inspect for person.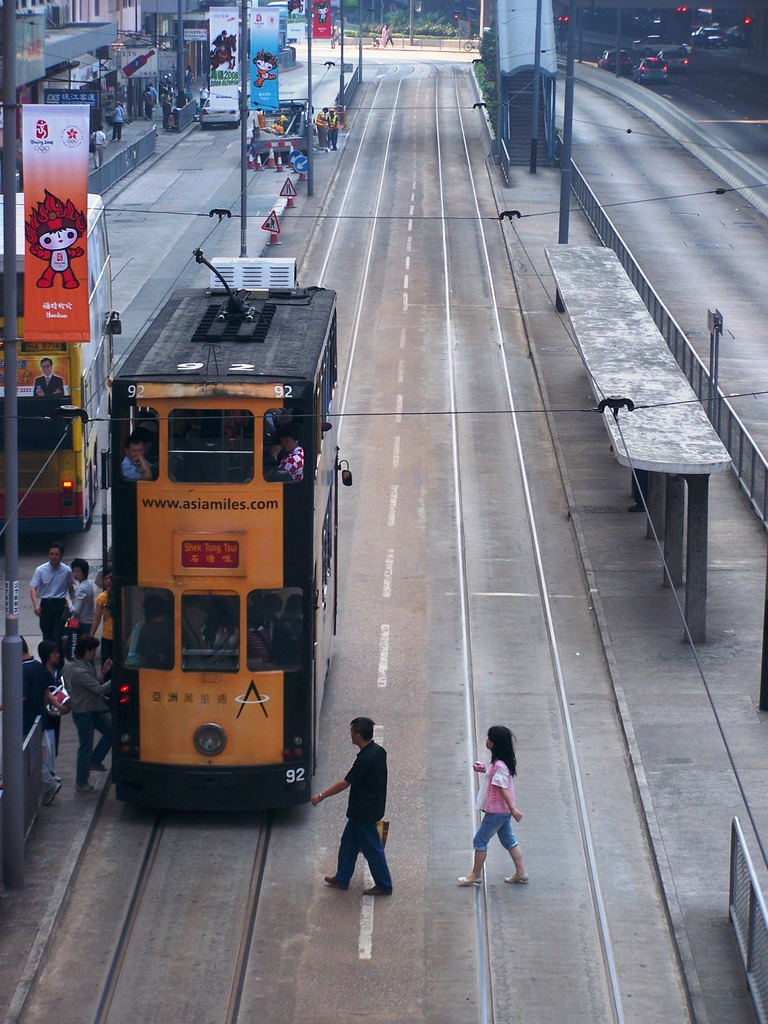
Inspection: [left=25, top=193, right=86, bottom=287].
